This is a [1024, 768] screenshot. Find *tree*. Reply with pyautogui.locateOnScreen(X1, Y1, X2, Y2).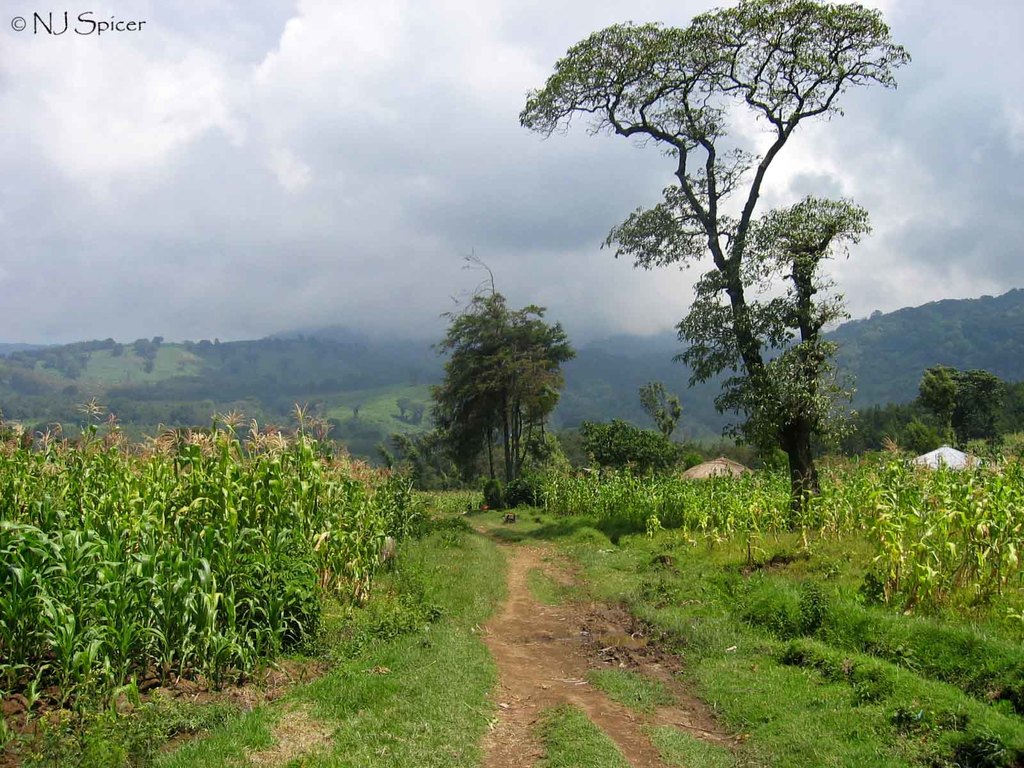
pyautogui.locateOnScreen(428, 246, 575, 480).
